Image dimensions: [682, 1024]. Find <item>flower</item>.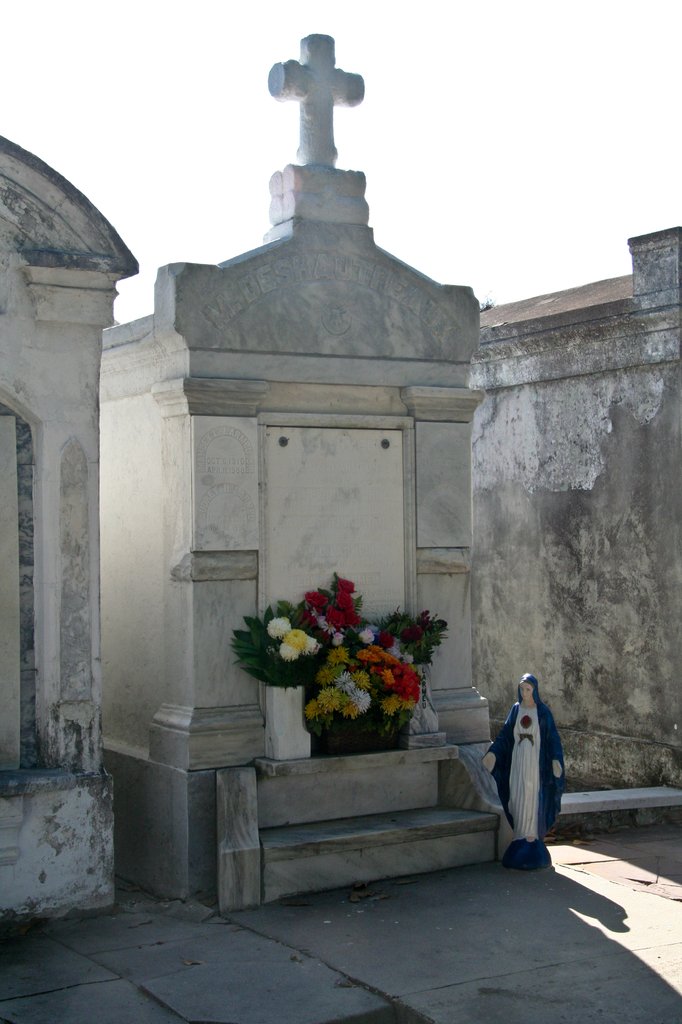
266 646 278 656.
